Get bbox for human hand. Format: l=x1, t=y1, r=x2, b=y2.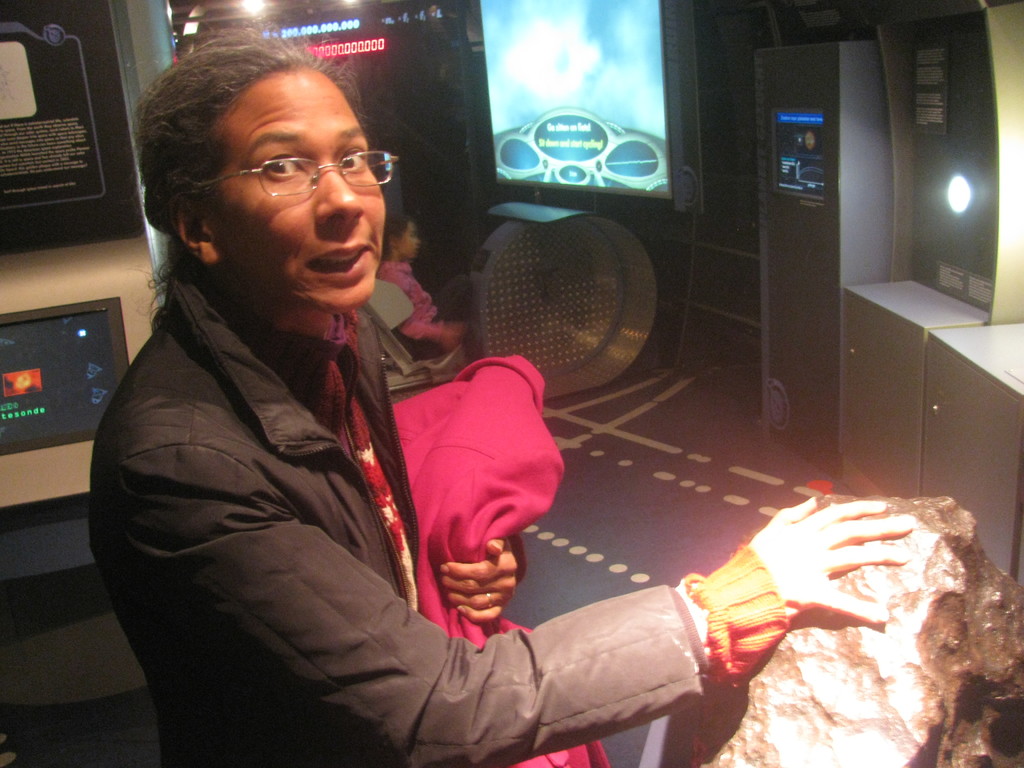
l=441, t=322, r=469, b=348.
